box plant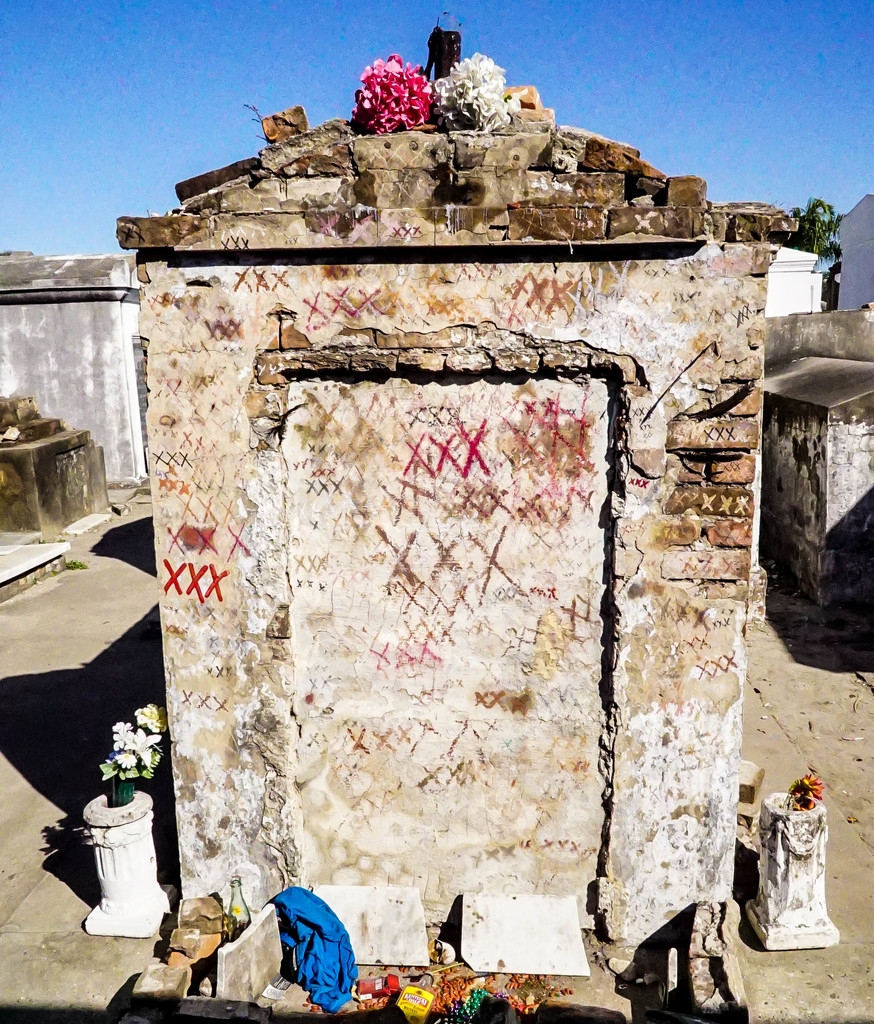
[x1=93, y1=696, x2=170, y2=804]
